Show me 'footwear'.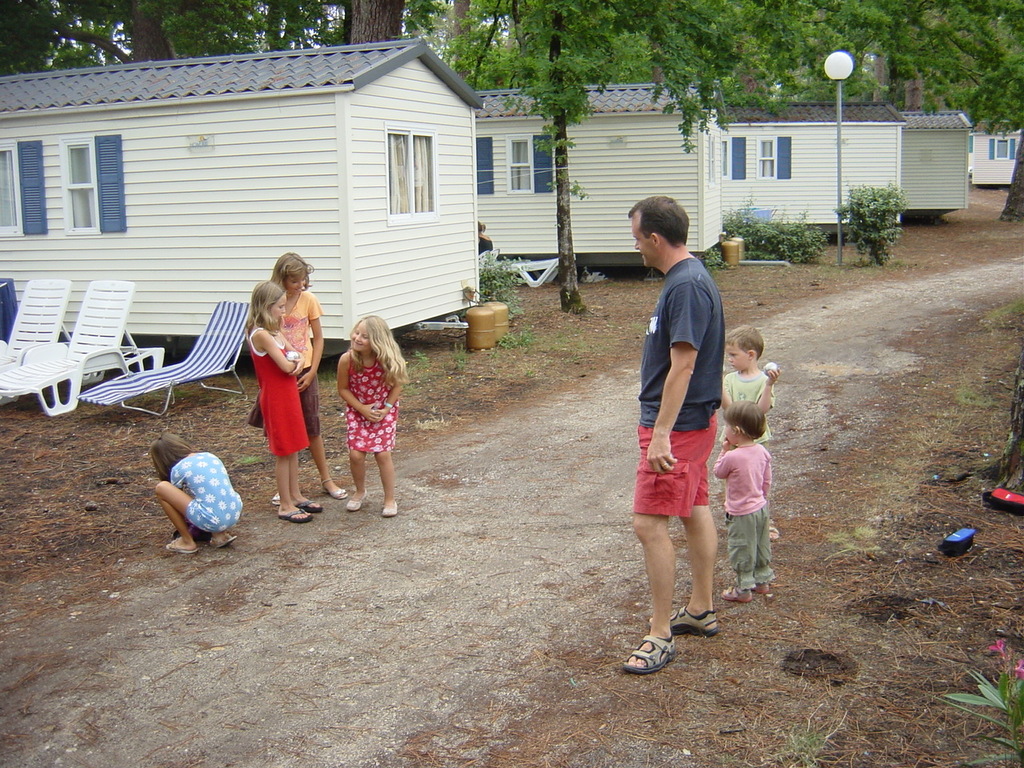
'footwear' is here: <box>164,536,200,552</box>.
